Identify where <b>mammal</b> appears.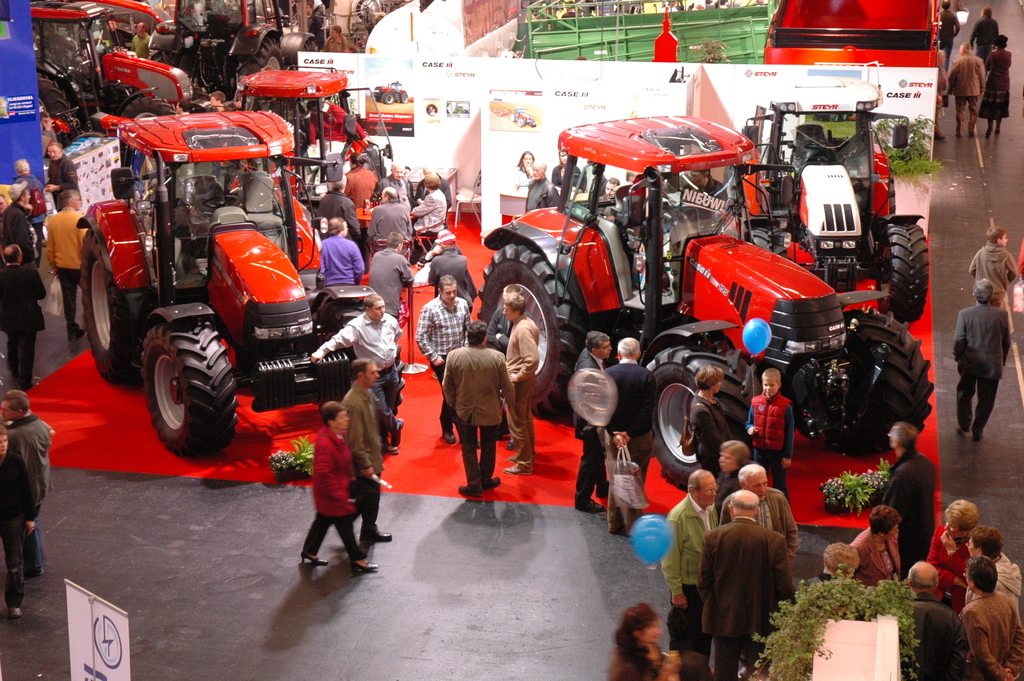
Appears at [339,356,395,545].
